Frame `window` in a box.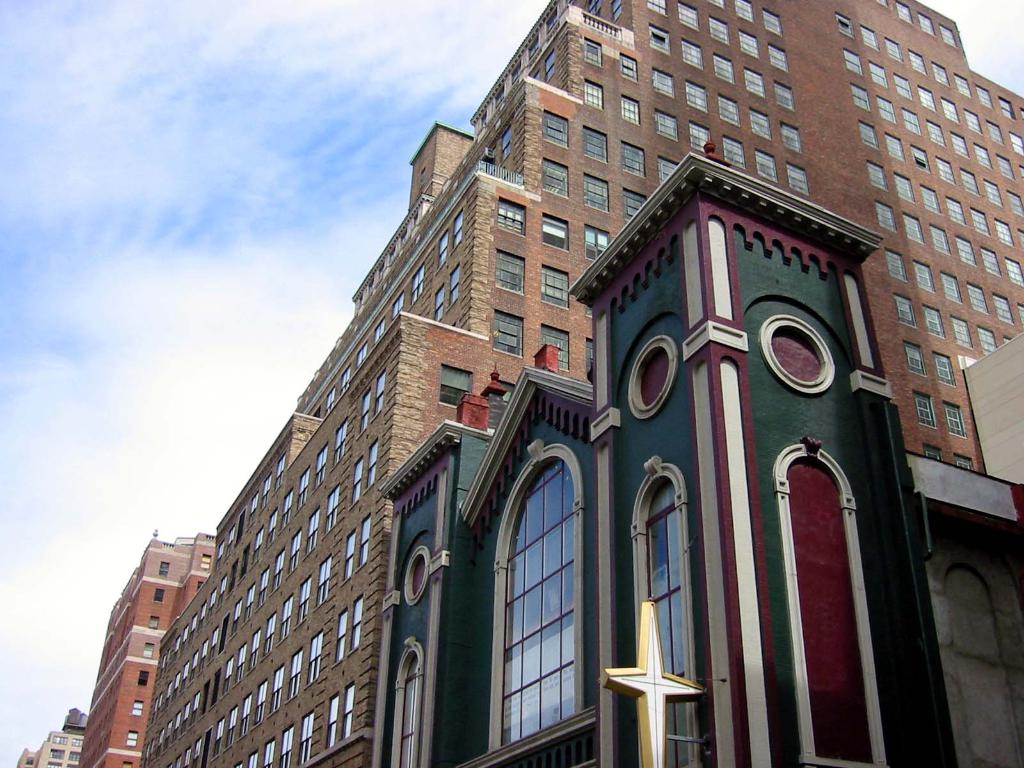
973:147:996:172.
